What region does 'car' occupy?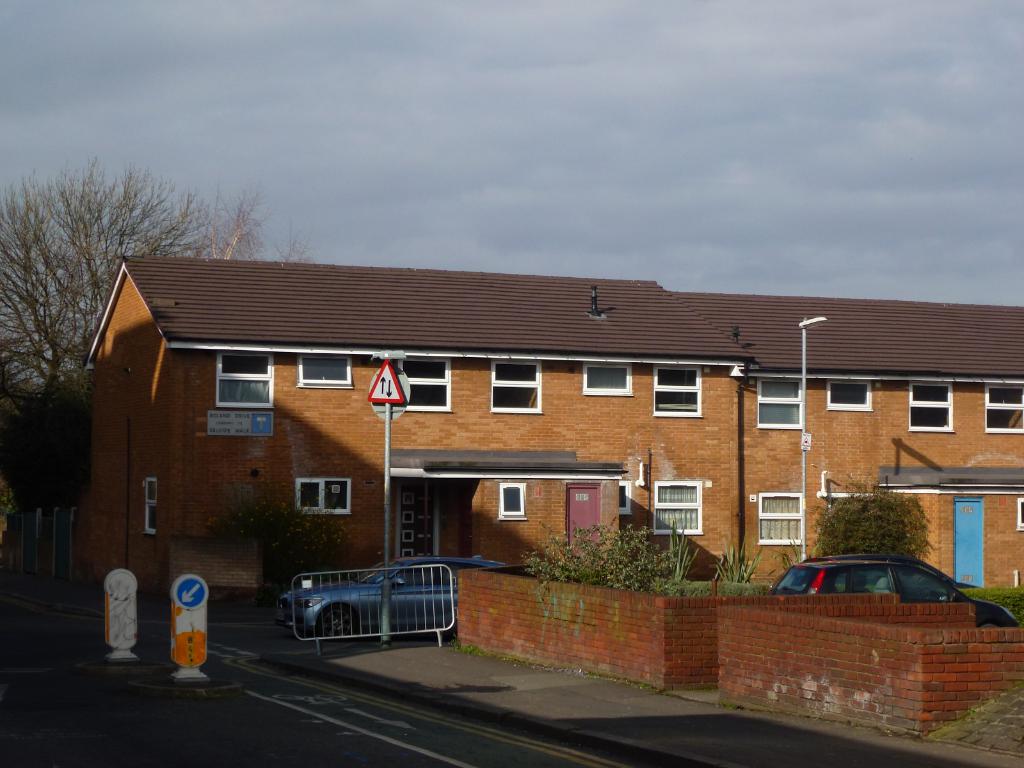
BBox(278, 561, 545, 643).
